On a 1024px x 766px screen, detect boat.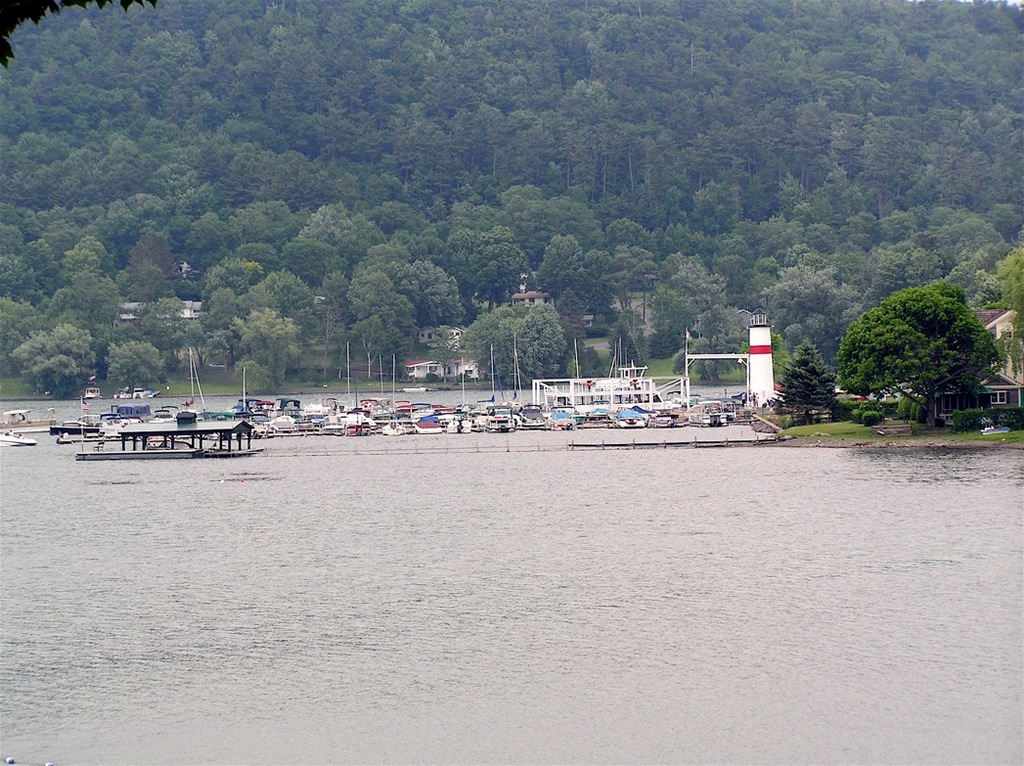
detection(158, 405, 178, 410).
